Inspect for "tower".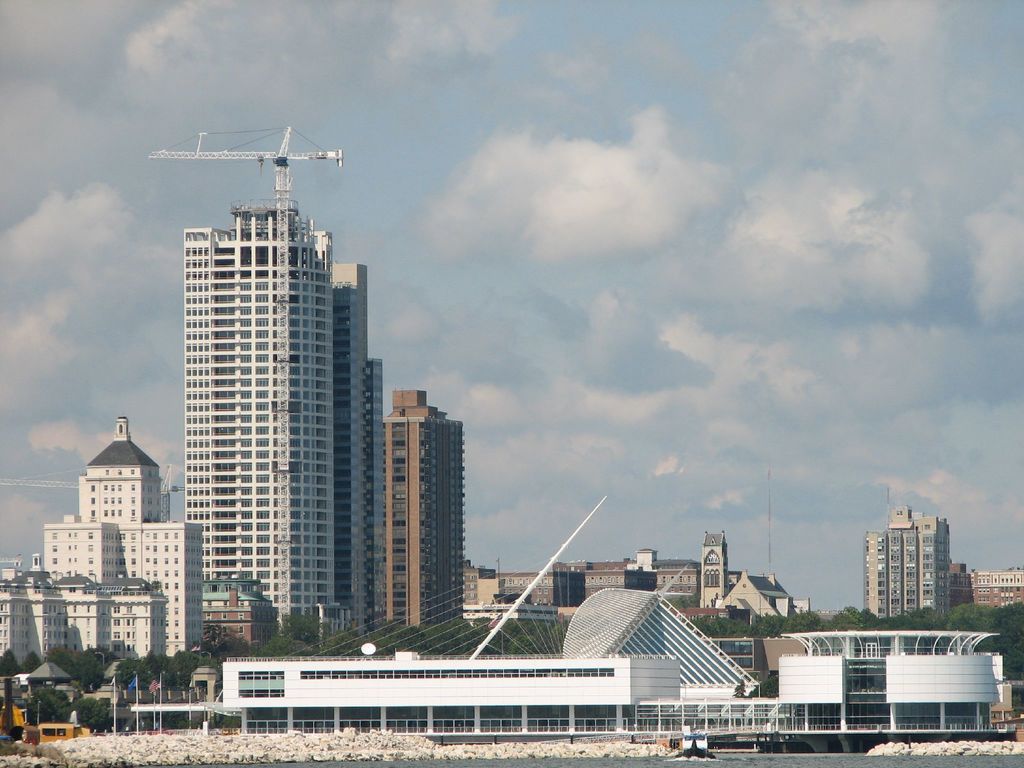
Inspection: bbox=[0, 454, 210, 699].
